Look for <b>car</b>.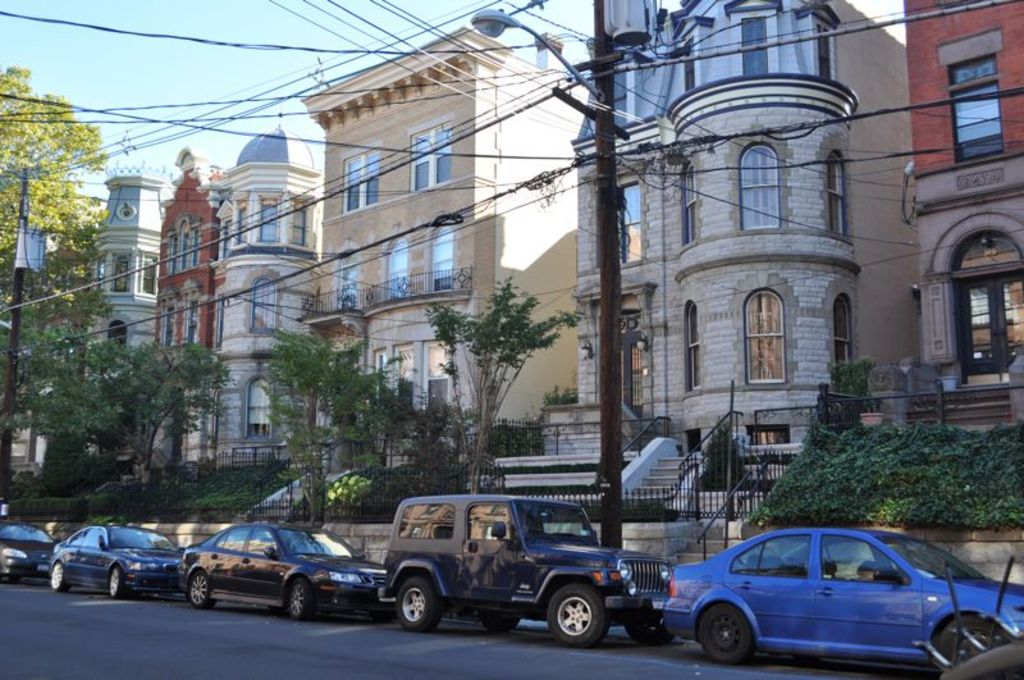
Found: left=38, top=521, right=184, bottom=595.
